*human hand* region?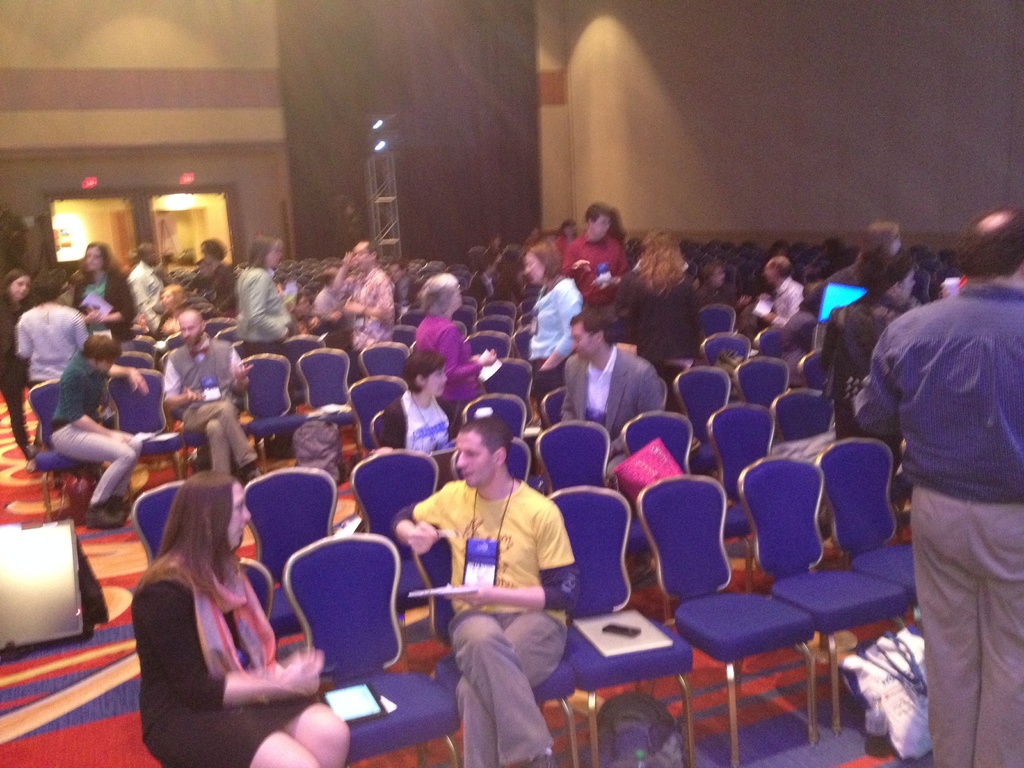
select_region(479, 347, 498, 367)
